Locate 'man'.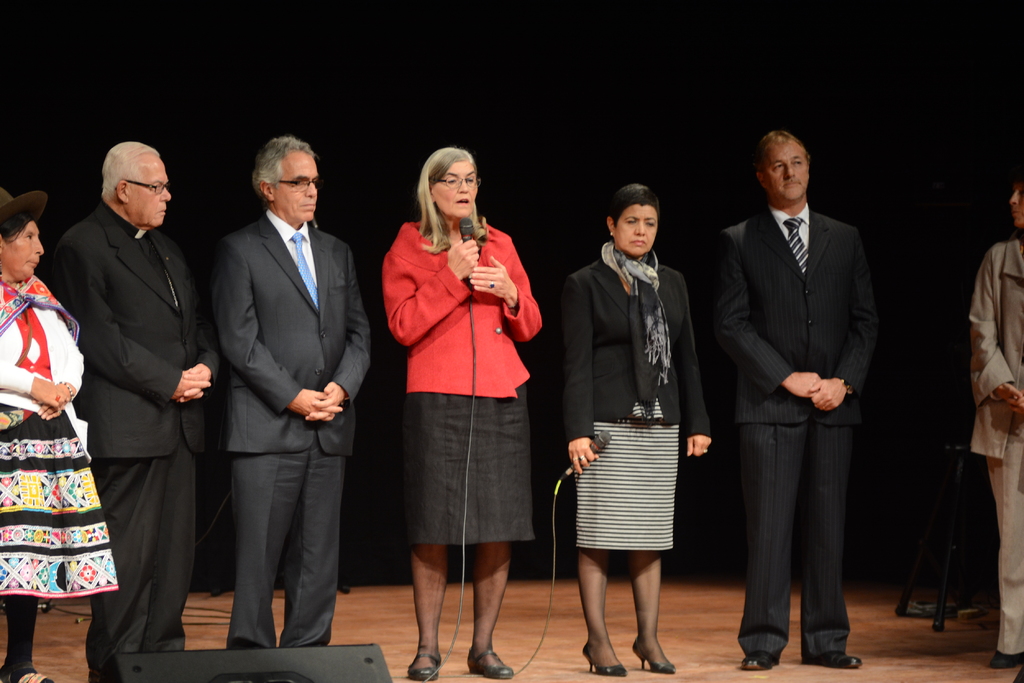
Bounding box: [left=50, top=117, right=215, bottom=647].
